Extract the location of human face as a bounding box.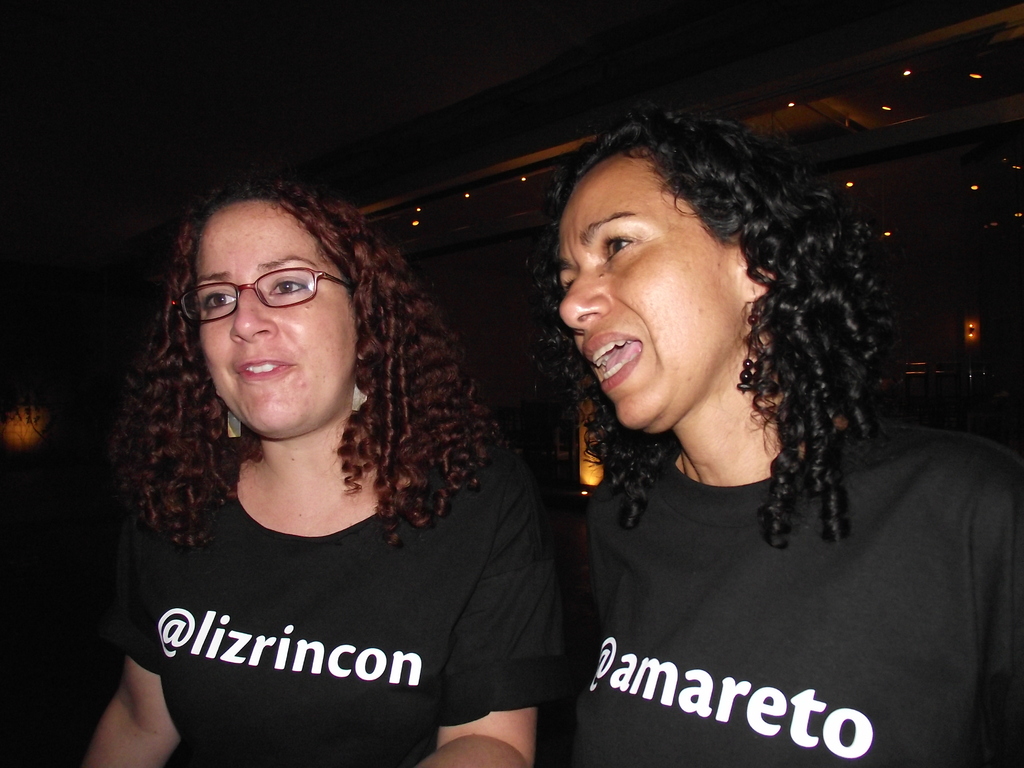
region(552, 161, 740, 428).
